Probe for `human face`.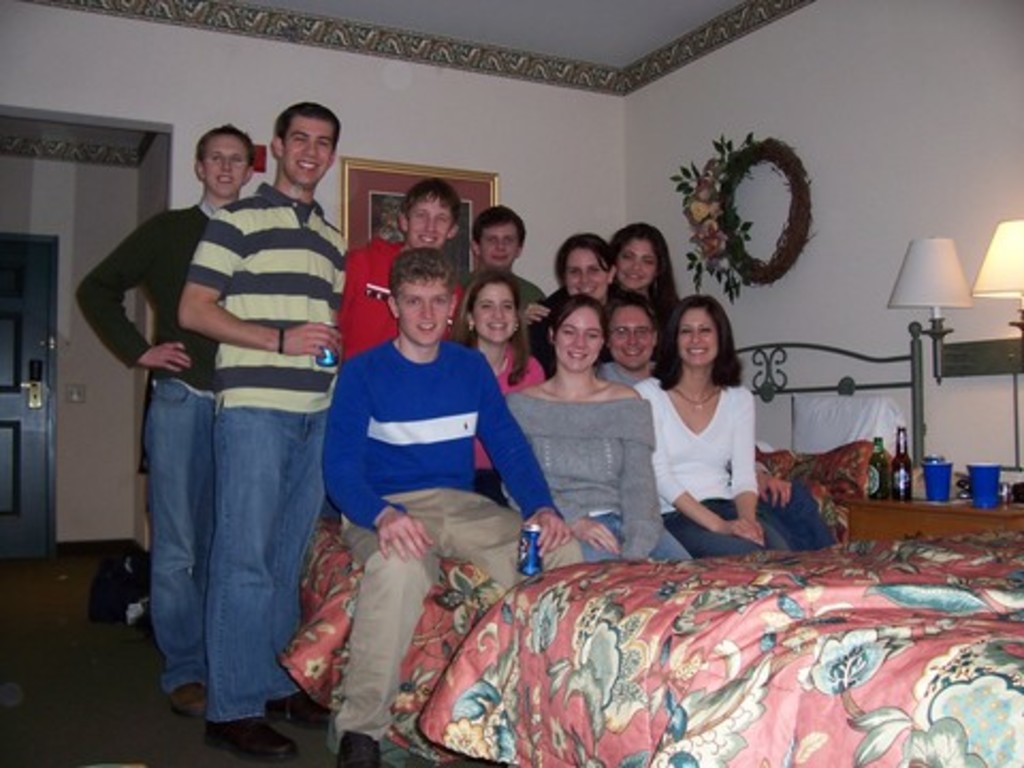
Probe result: <bbox>608, 307, 651, 367</bbox>.
